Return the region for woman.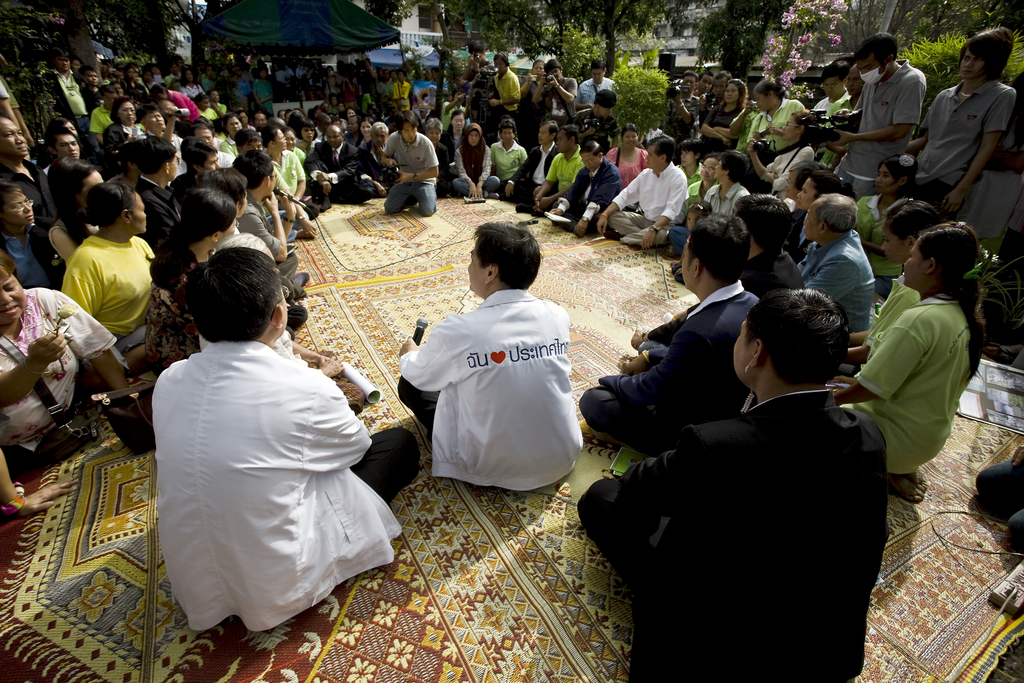
pyautogui.locateOnScreen(417, 112, 457, 202).
